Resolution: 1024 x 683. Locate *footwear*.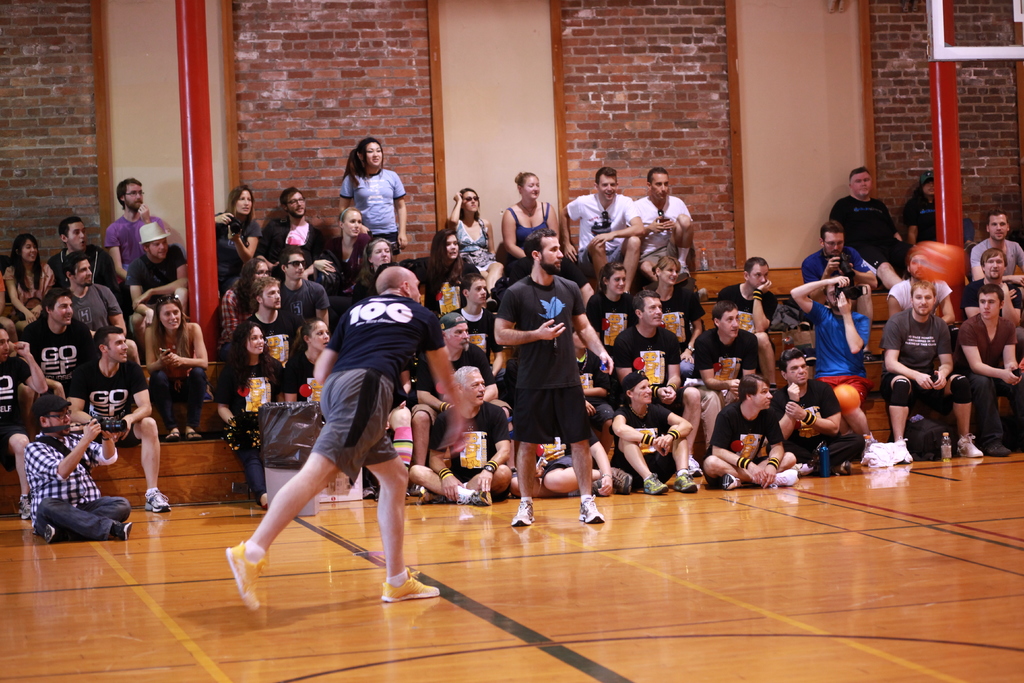
left=576, top=493, right=605, bottom=527.
